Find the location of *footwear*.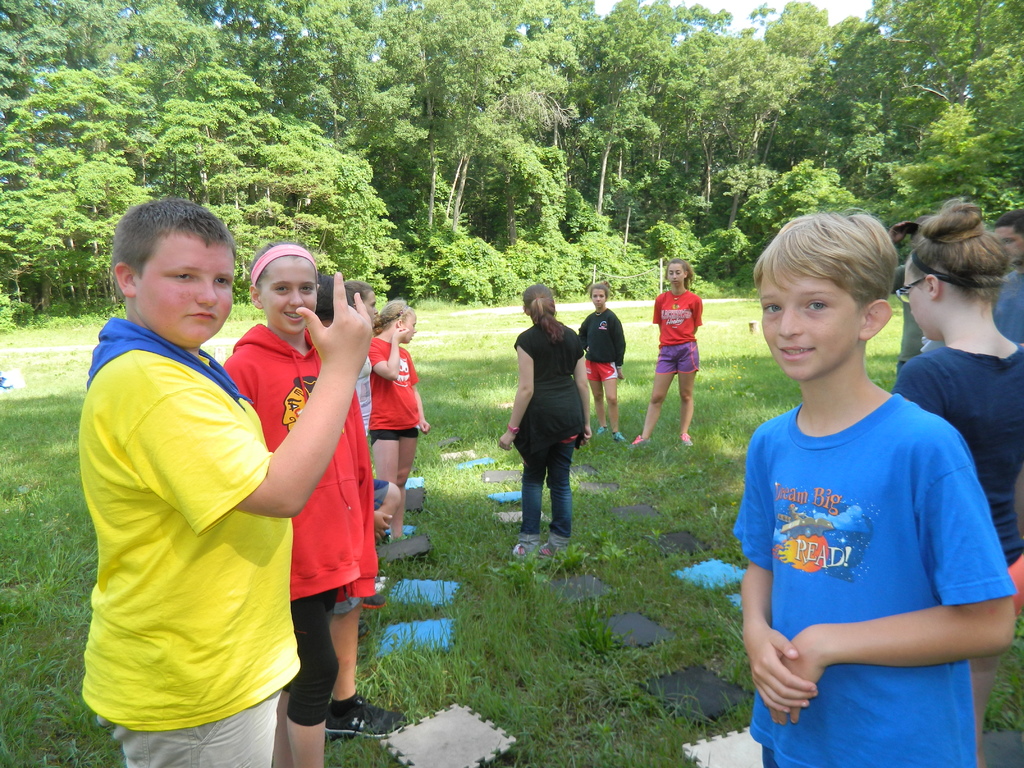
Location: Rect(595, 422, 612, 442).
